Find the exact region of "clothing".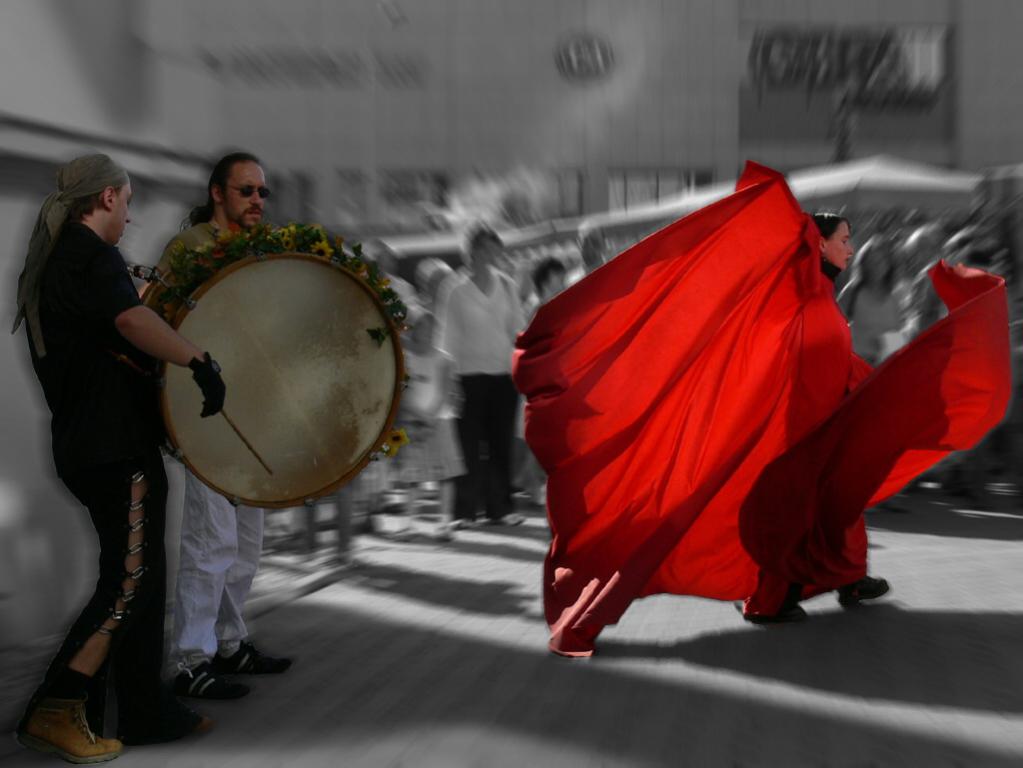
Exact region: pyautogui.locateOnScreen(434, 268, 526, 522).
